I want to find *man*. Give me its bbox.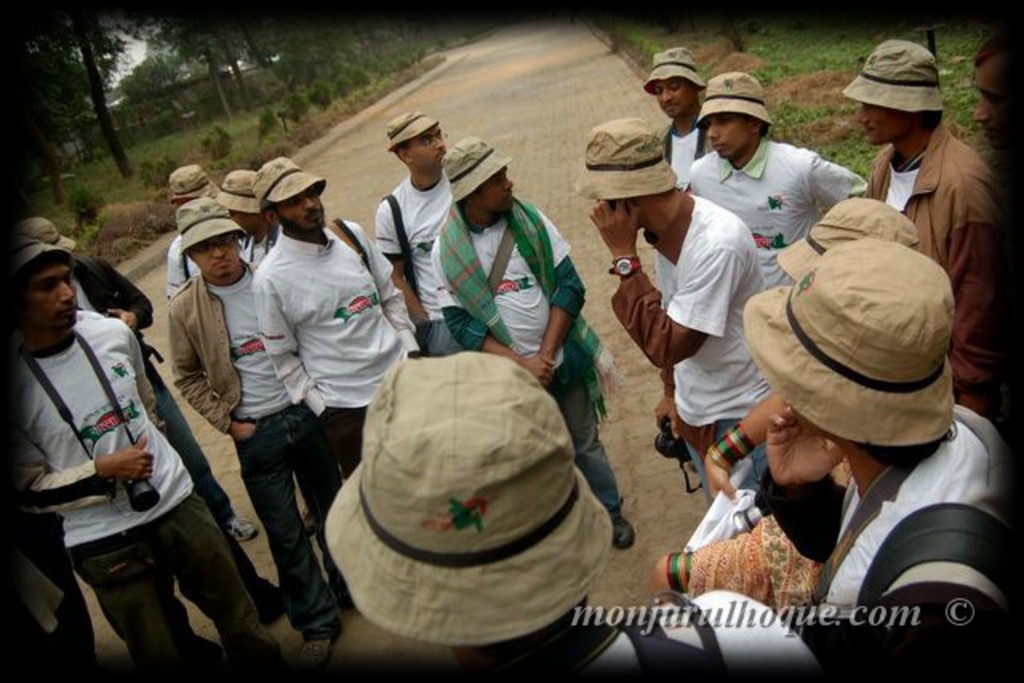
left=677, top=72, right=864, bottom=299.
